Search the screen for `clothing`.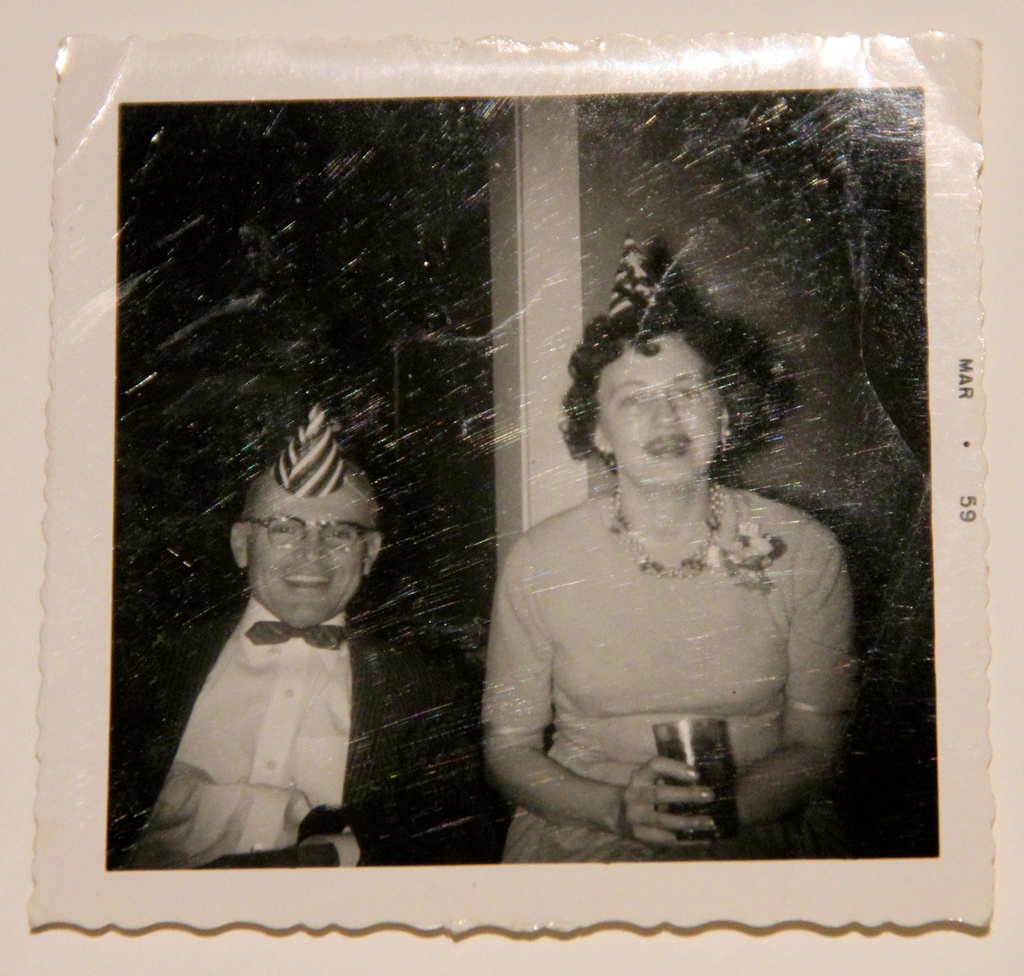
Found at [113, 588, 481, 878].
